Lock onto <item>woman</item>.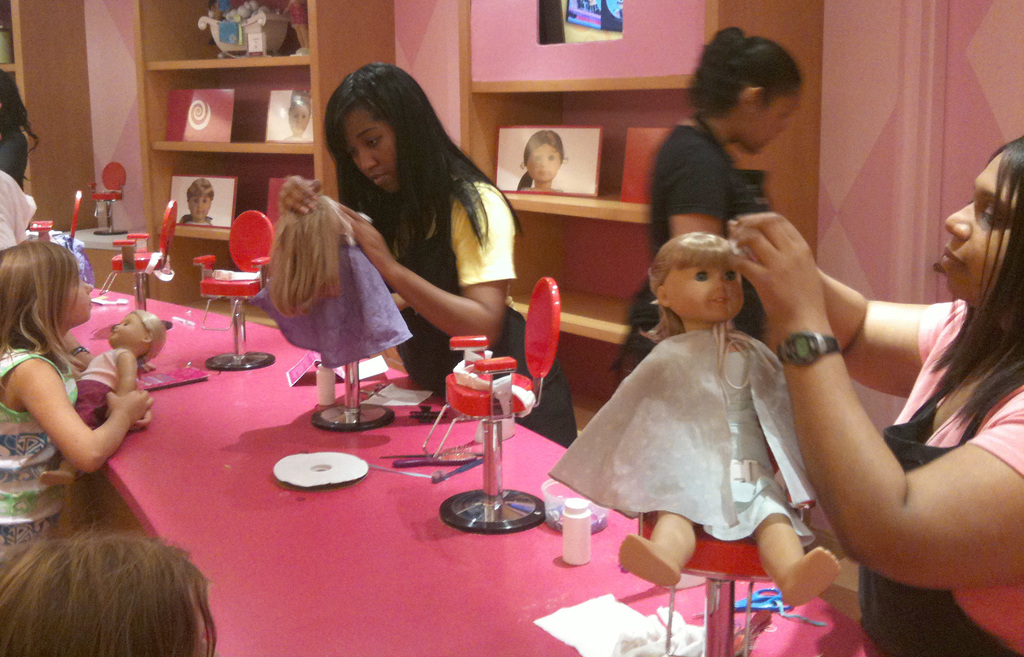
Locked: x1=730 y1=132 x2=1023 y2=656.
